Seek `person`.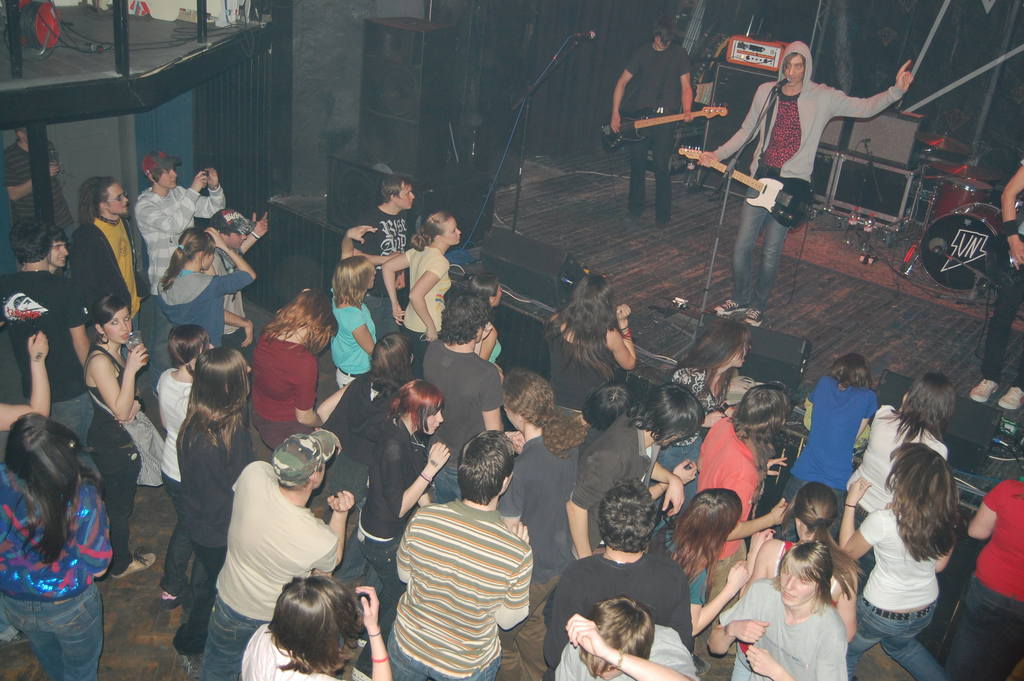
region(780, 353, 884, 533).
